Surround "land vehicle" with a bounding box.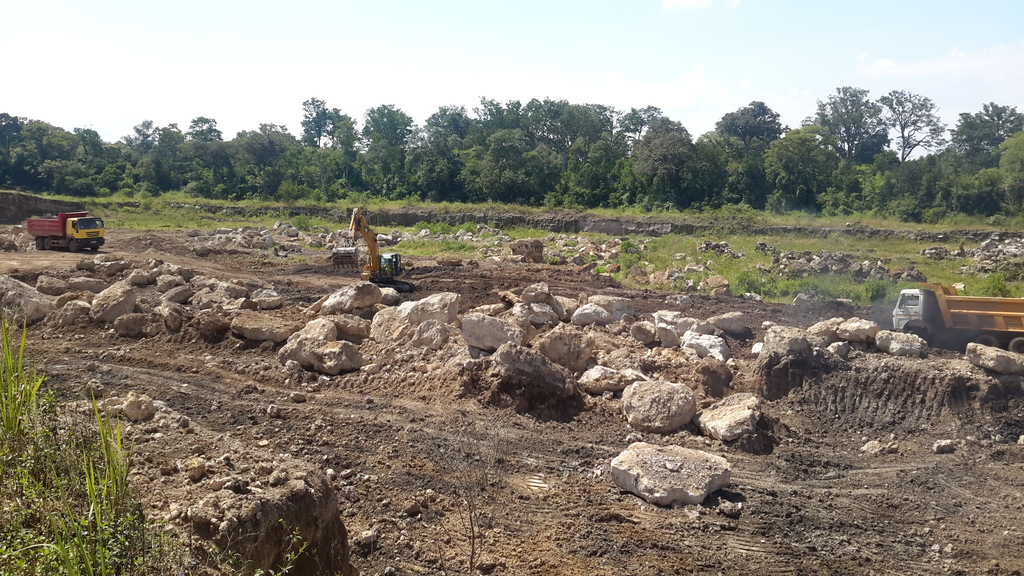
crop(34, 209, 102, 251).
